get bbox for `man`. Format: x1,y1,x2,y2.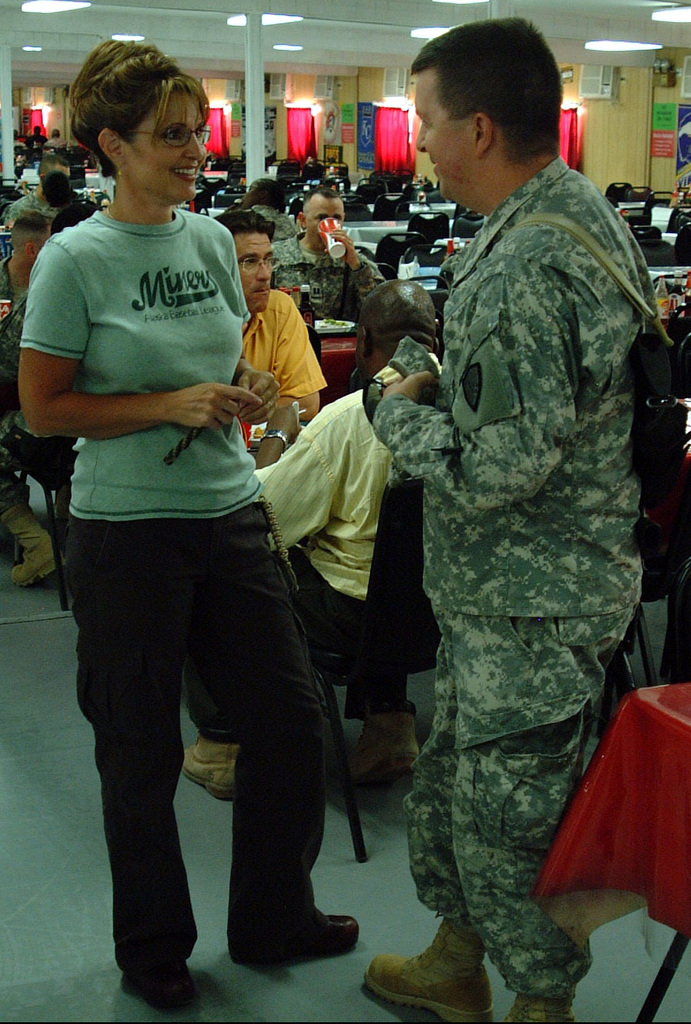
361,16,665,1019.
